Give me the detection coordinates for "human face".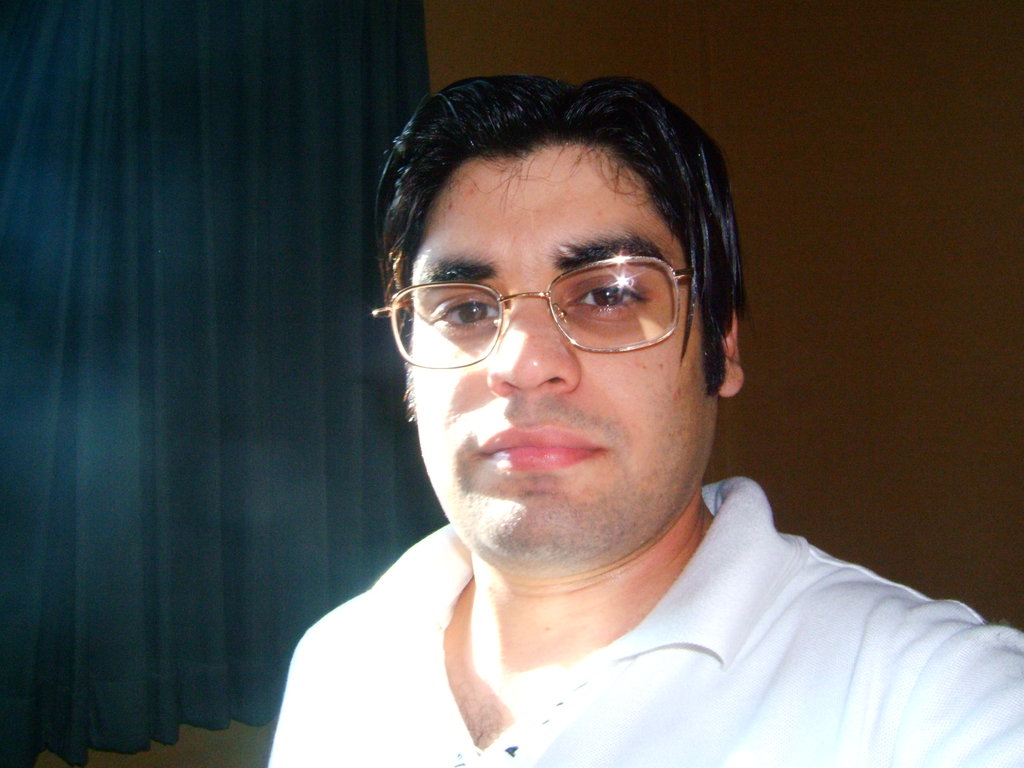
bbox=(410, 145, 707, 588).
